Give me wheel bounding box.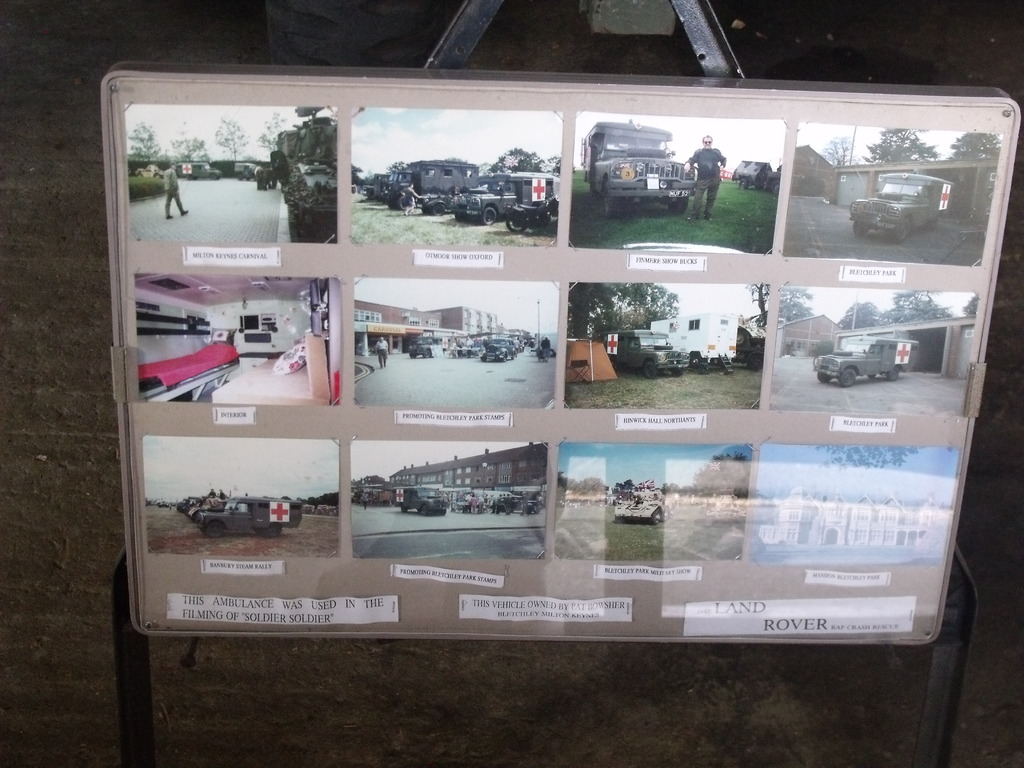
[left=852, top=220, right=869, bottom=236].
